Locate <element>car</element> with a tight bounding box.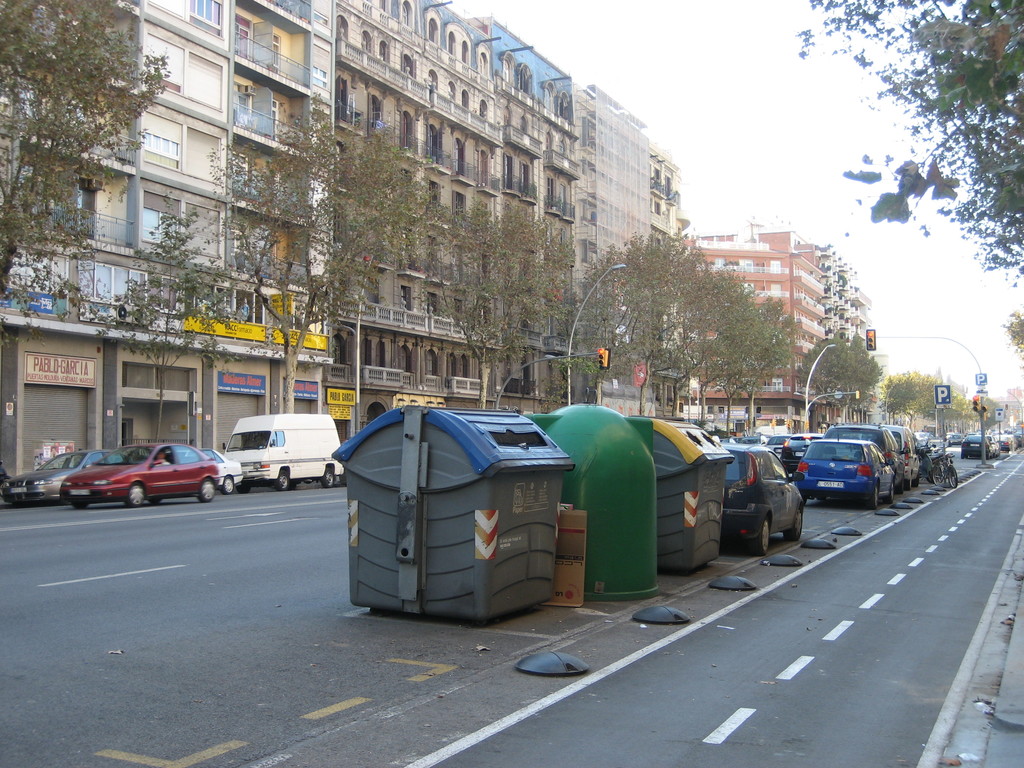
[56,445,218,511].
